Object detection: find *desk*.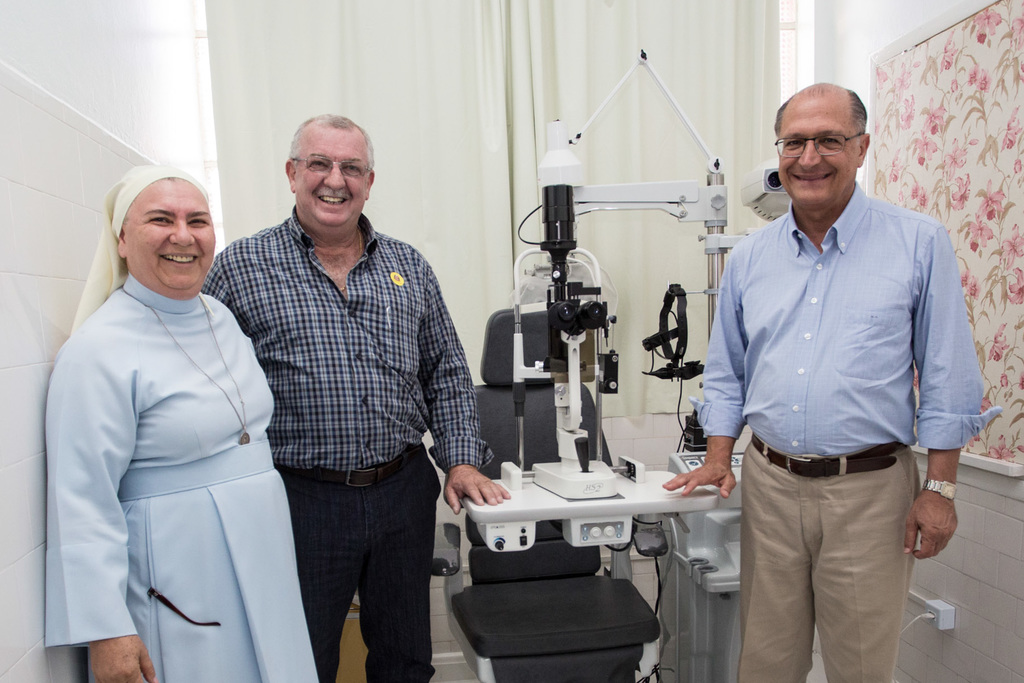
crop(427, 459, 720, 674).
